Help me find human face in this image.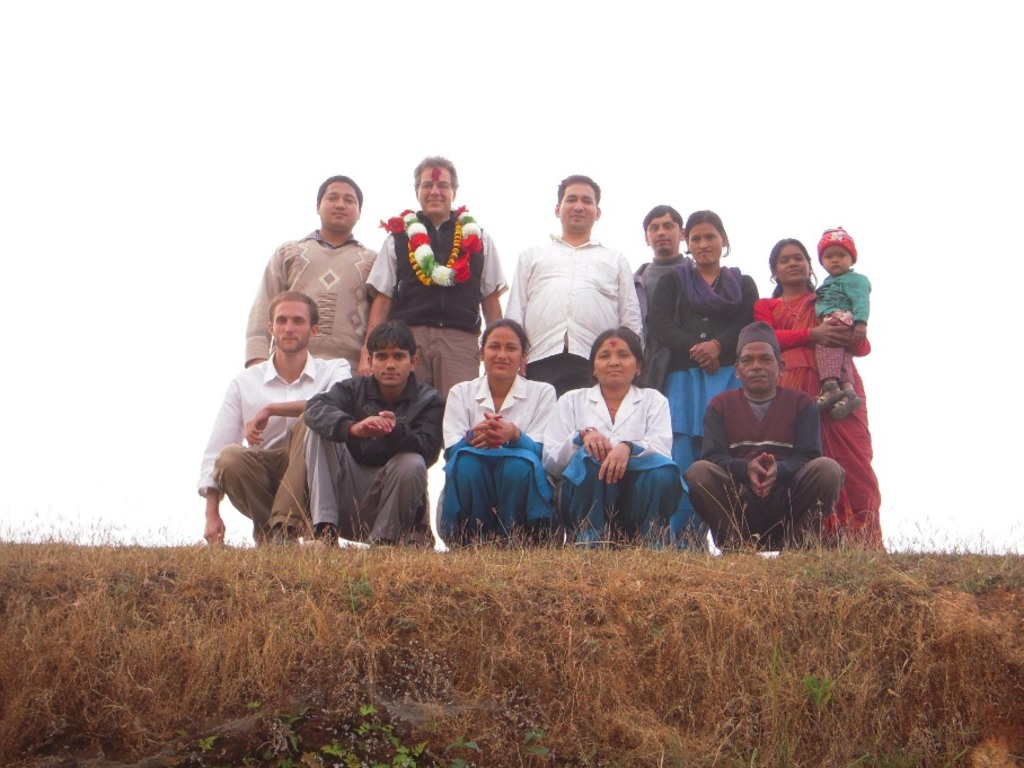
Found it: x1=416, y1=164, x2=452, y2=211.
